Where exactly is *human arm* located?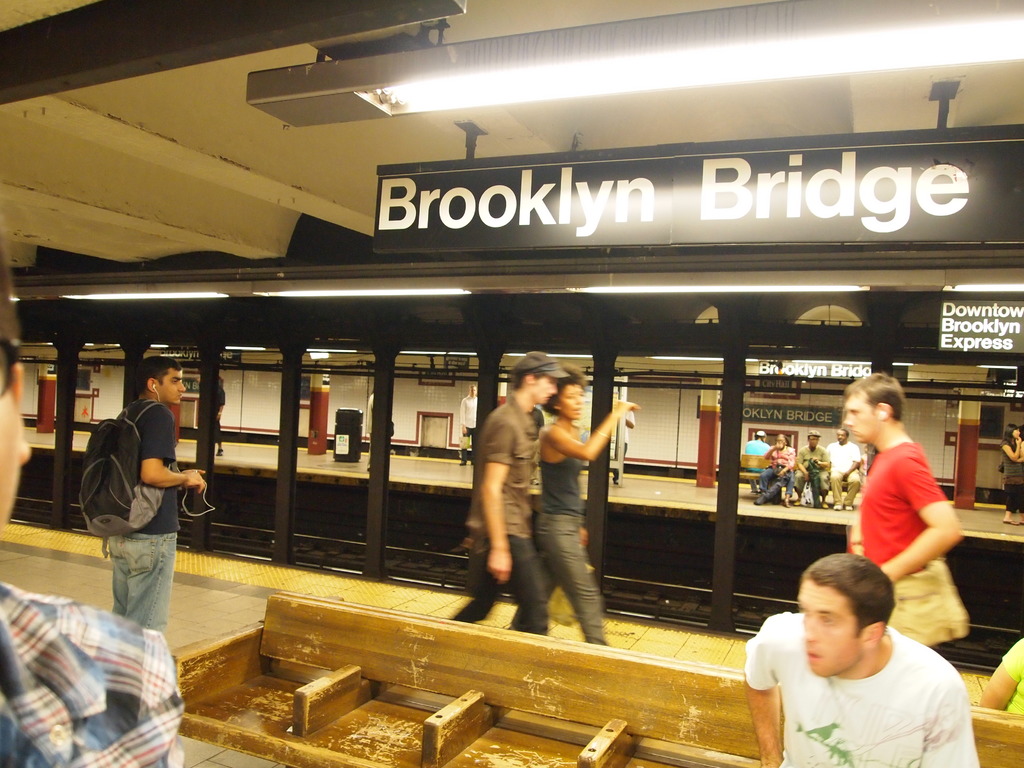
Its bounding box is detection(998, 436, 1023, 463).
